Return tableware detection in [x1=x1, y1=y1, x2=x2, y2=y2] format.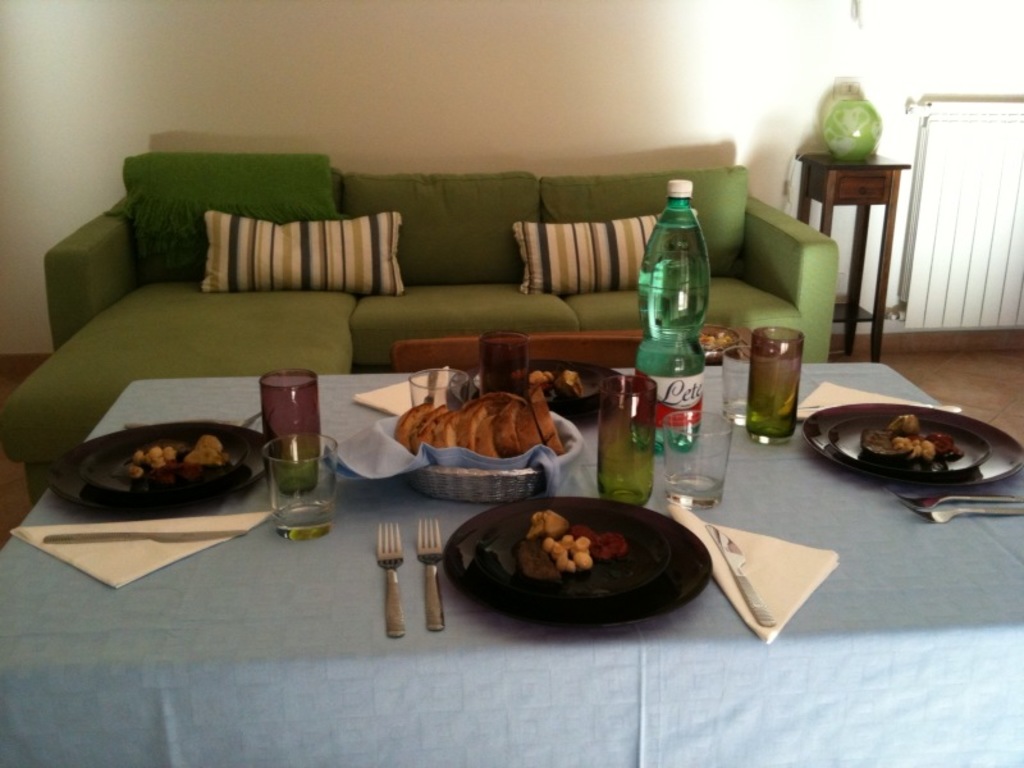
[x1=407, y1=361, x2=475, y2=413].
